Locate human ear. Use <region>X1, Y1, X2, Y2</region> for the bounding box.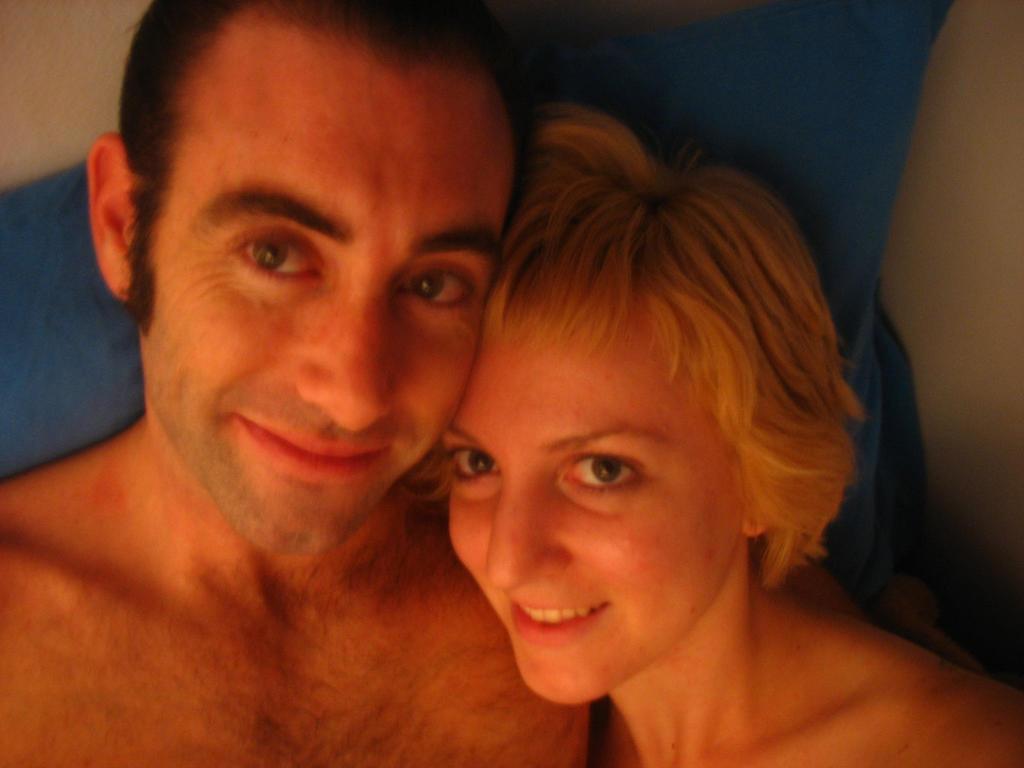
<region>739, 491, 769, 539</region>.
